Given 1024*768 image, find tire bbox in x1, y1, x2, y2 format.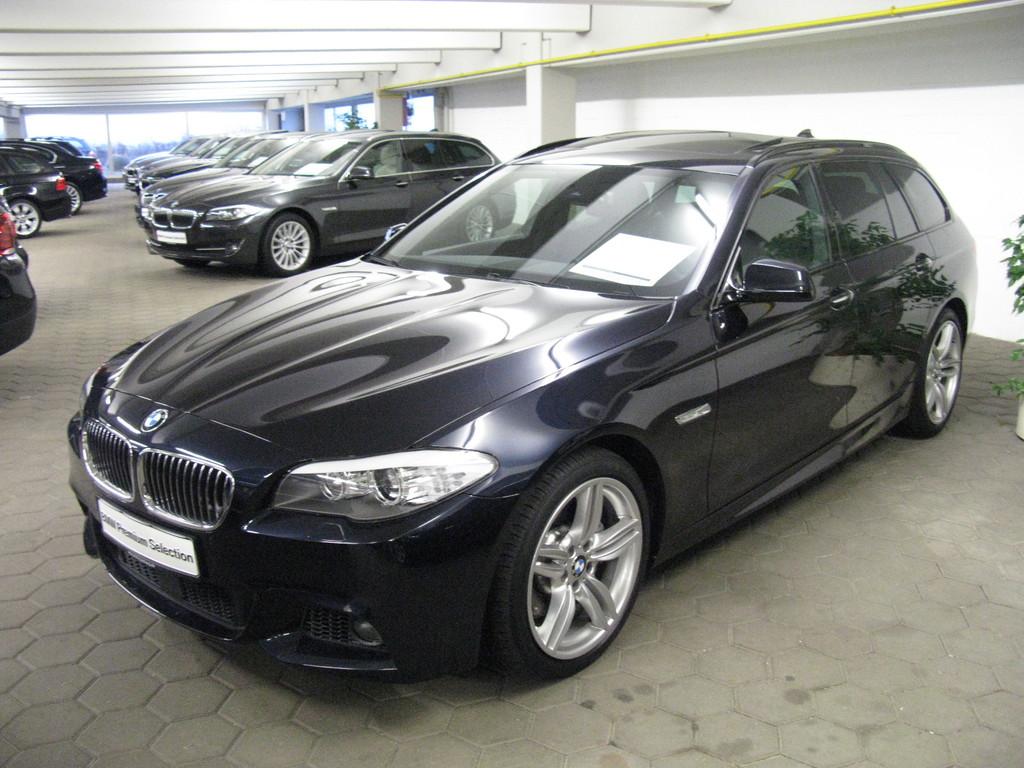
9, 193, 43, 230.
